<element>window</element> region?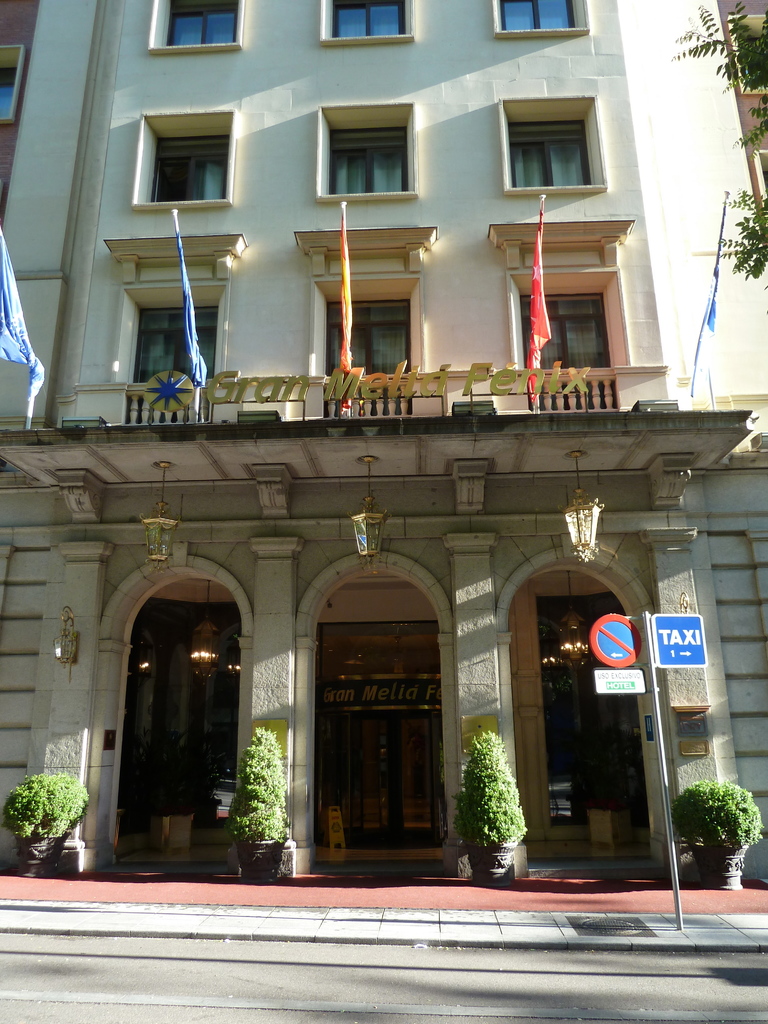
[142, 128, 229, 211]
